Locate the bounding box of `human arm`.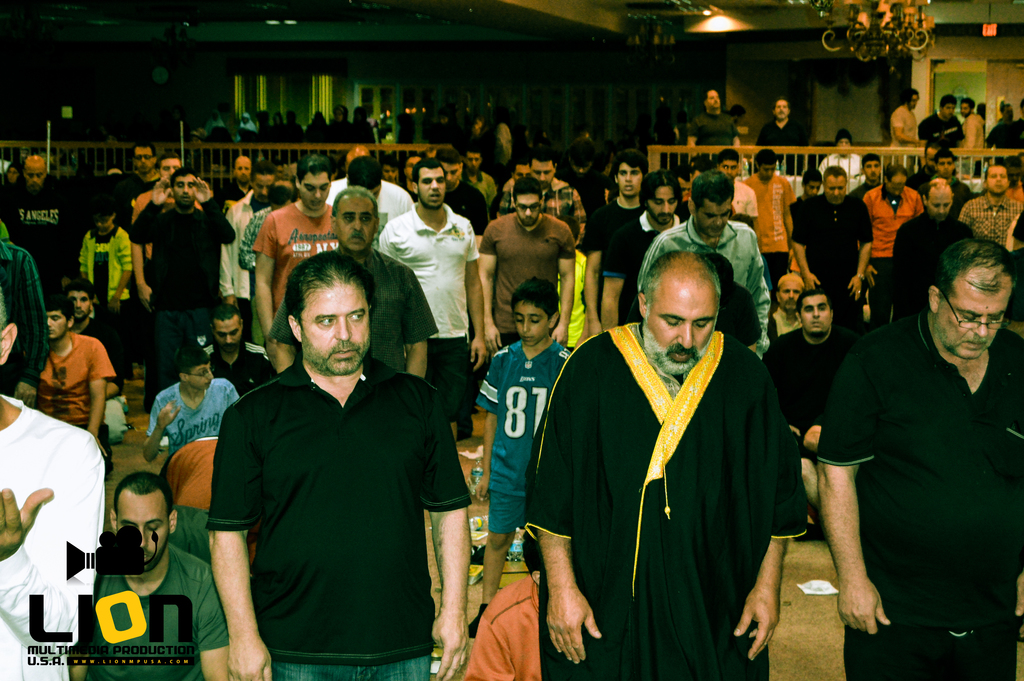
Bounding box: l=755, t=129, r=774, b=149.
